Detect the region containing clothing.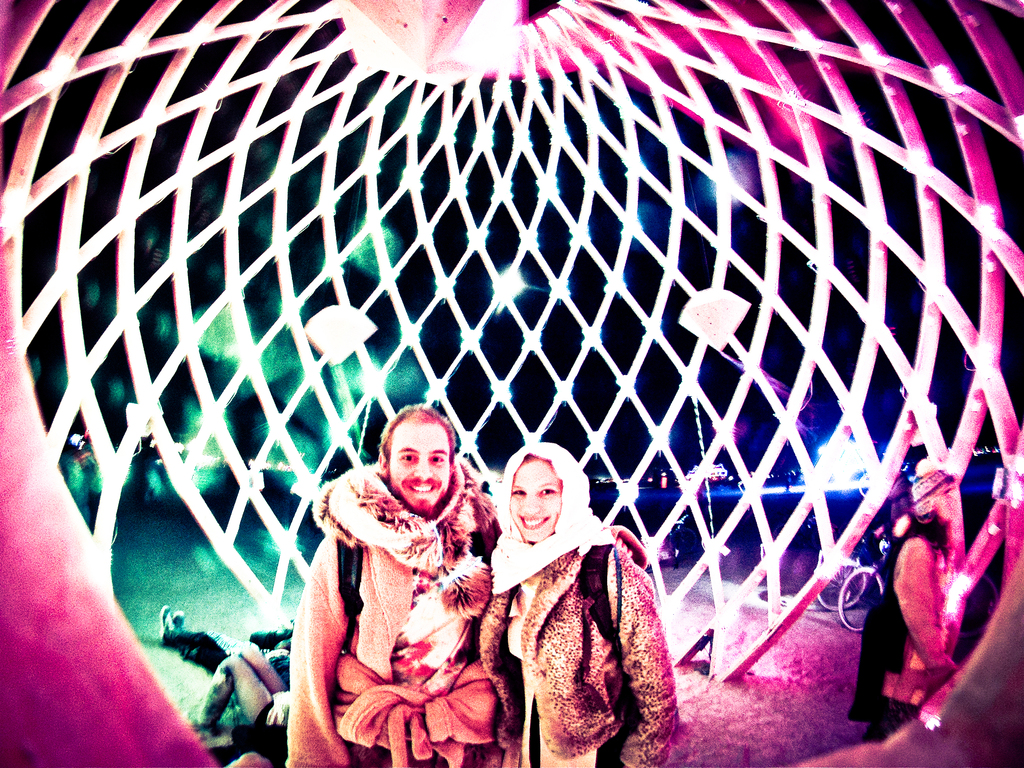
852,504,955,737.
